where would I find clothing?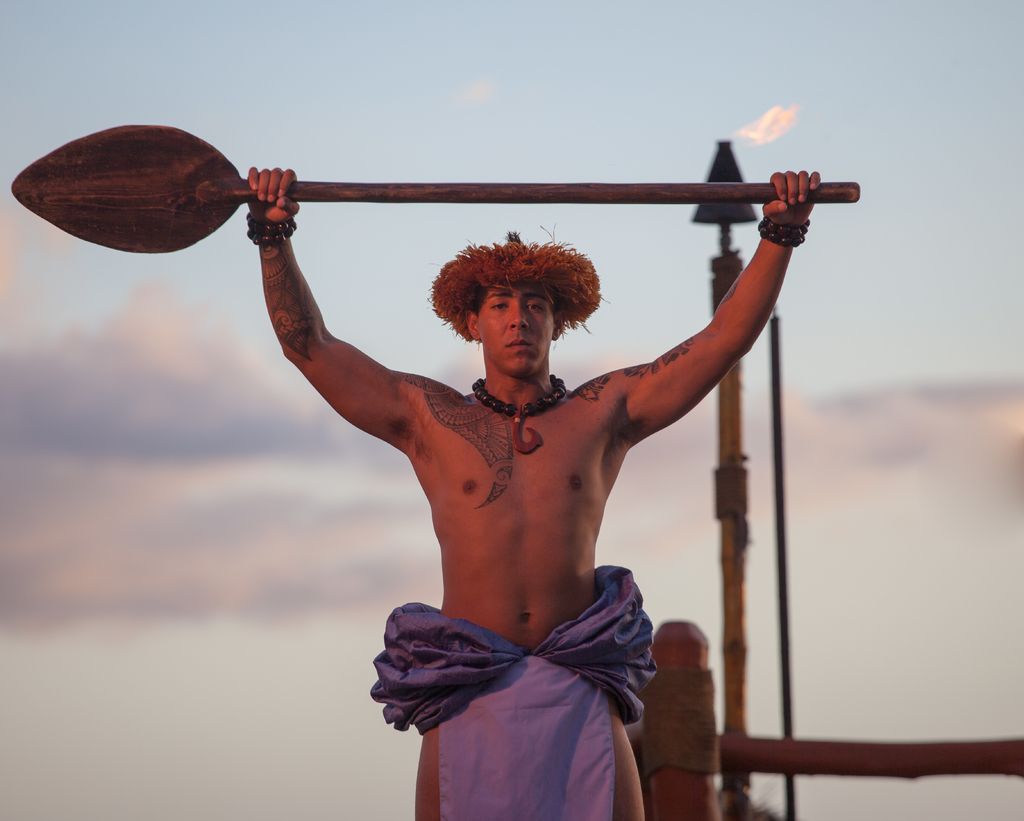
At <bbox>367, 566, 656, 820</bbox>.
